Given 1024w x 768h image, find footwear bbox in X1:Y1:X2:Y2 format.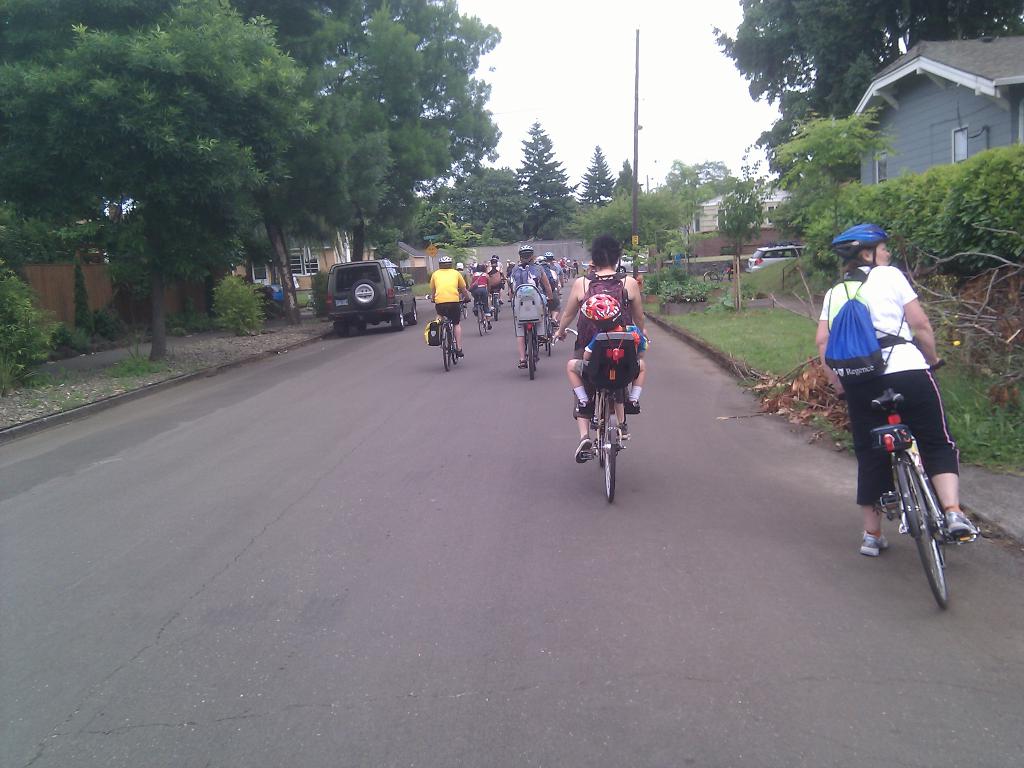
573:434:591:465.
